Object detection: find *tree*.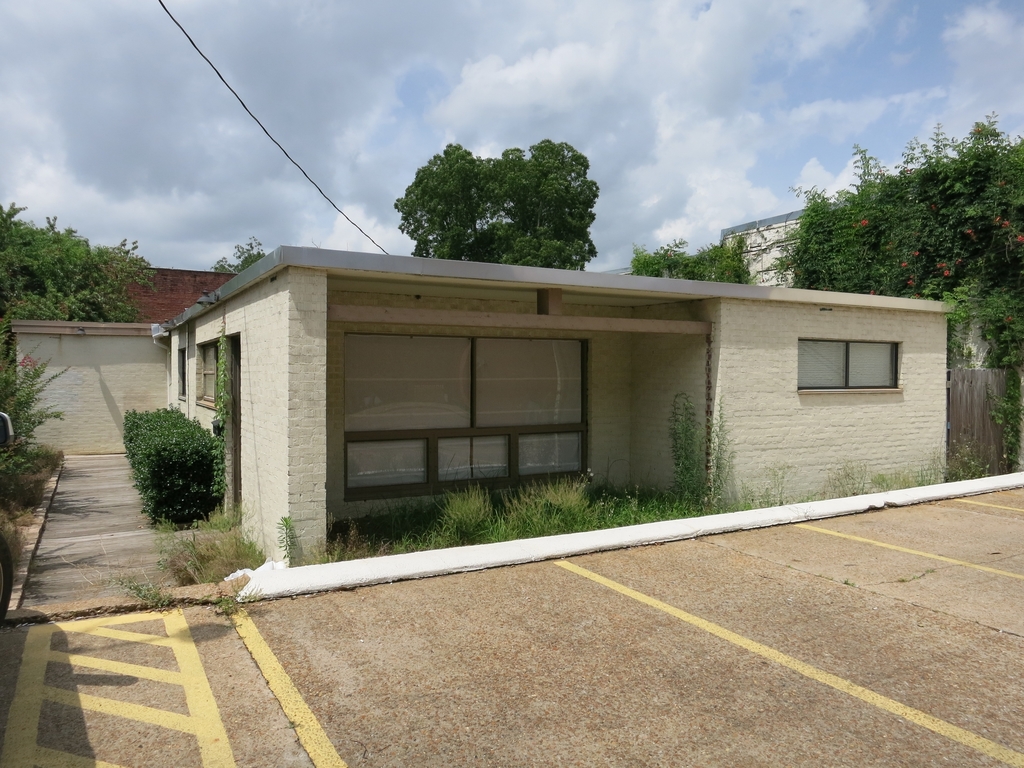
0, 202, 166, 334.
